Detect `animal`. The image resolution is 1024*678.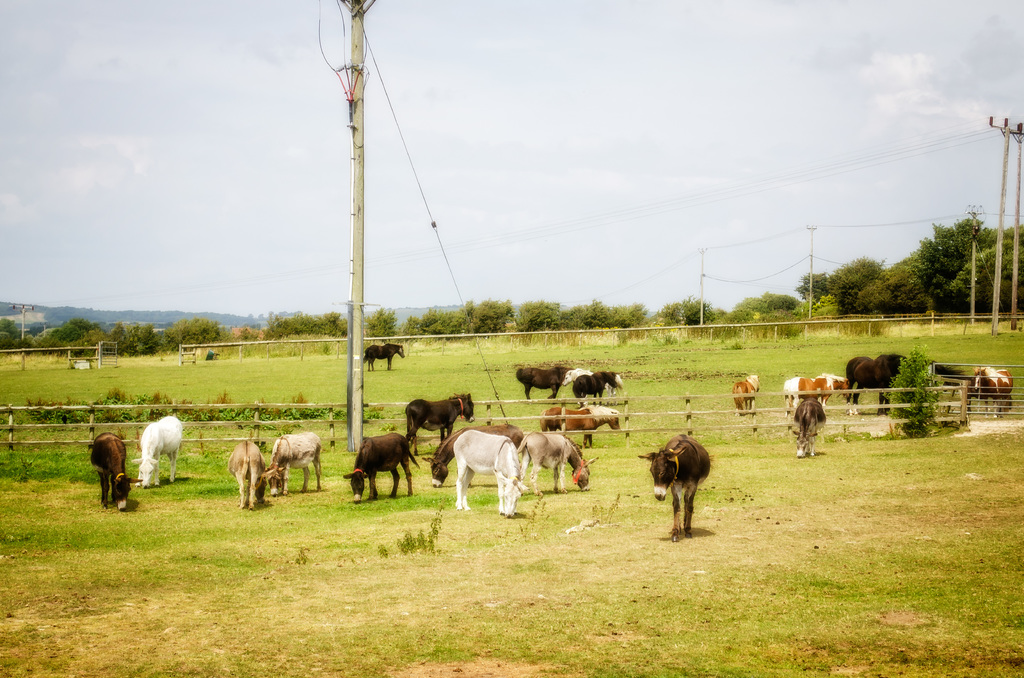
131,408,186,493.
